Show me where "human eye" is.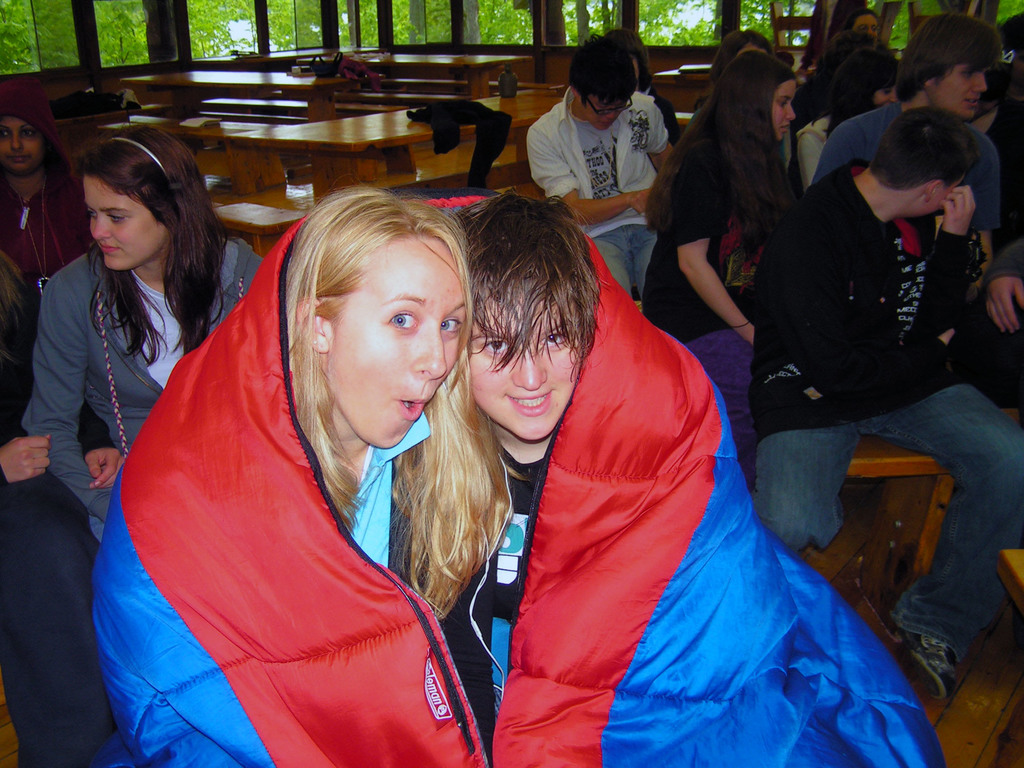
"human eye" is at x1=0 y1=127 x2=10 y2=140.
